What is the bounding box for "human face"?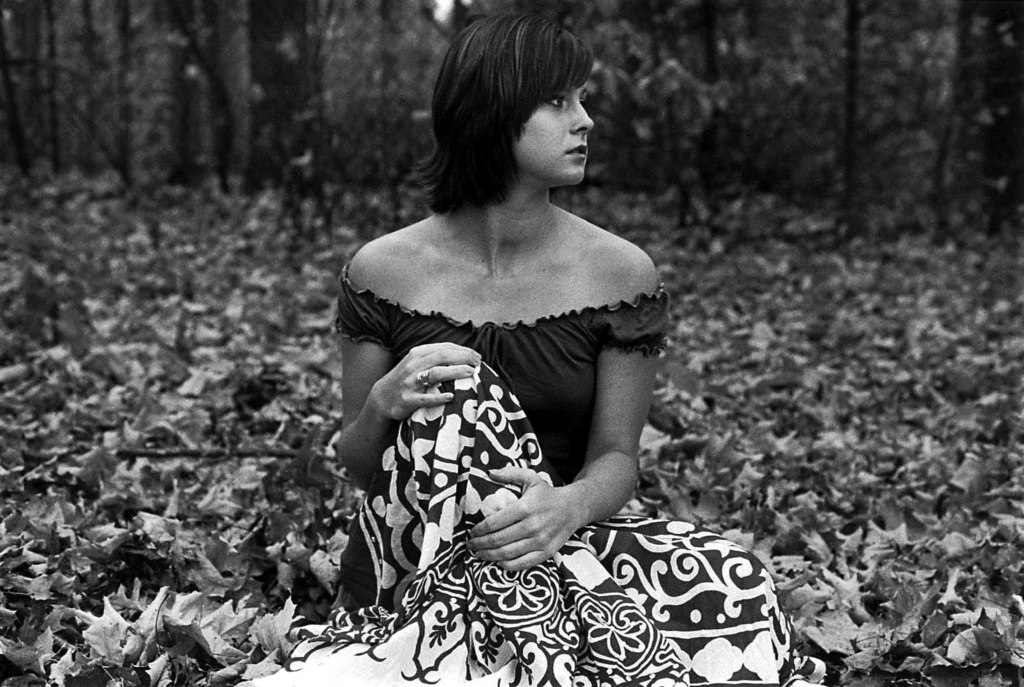
Rect(521, 58, 596, 182).
